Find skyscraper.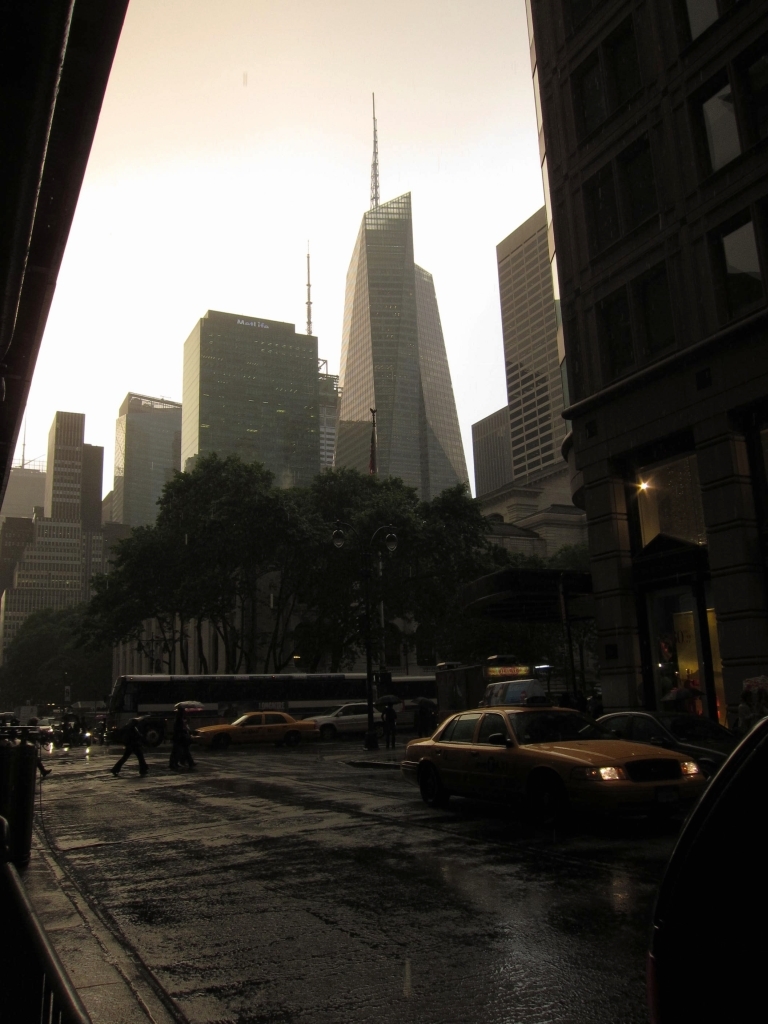
left=171, top=304, right=329, bottom=492.
